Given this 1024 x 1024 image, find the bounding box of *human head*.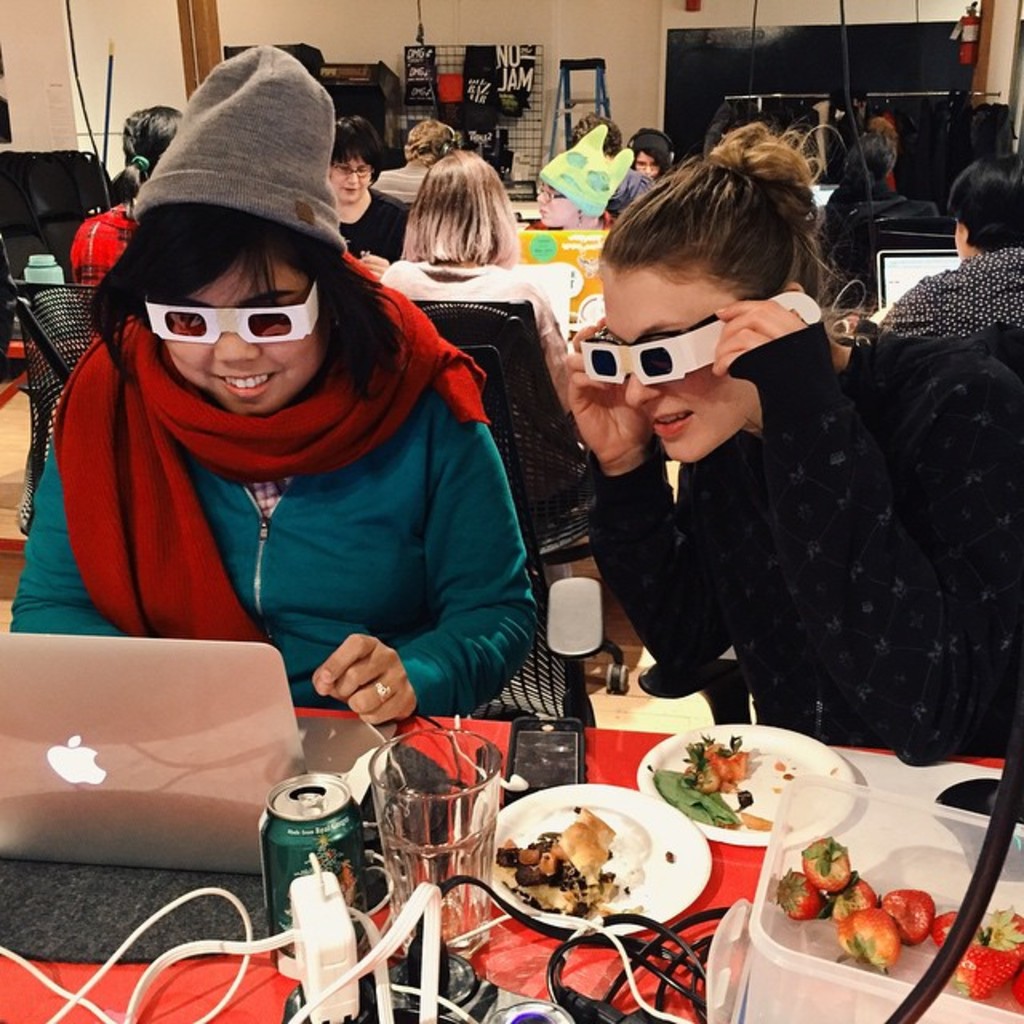
[left=594, top=118, right=826, bottom=466].
